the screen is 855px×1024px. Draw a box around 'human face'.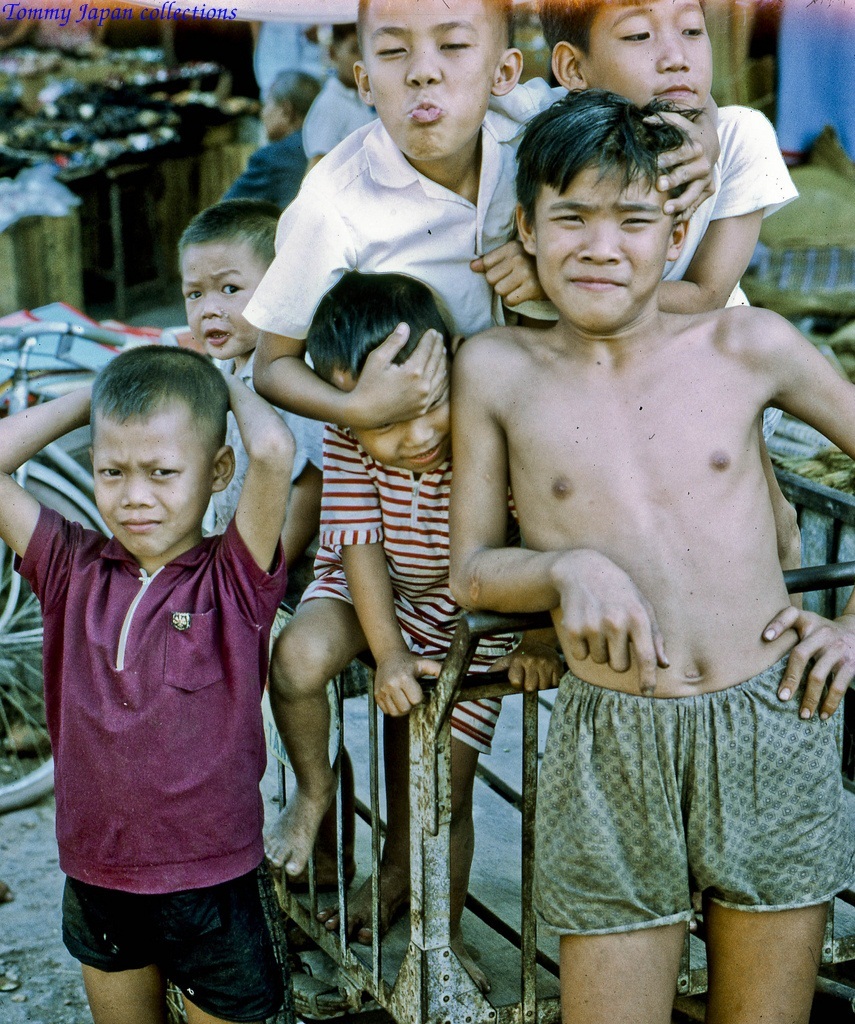
bbox=[86, 410, 203, 556].
